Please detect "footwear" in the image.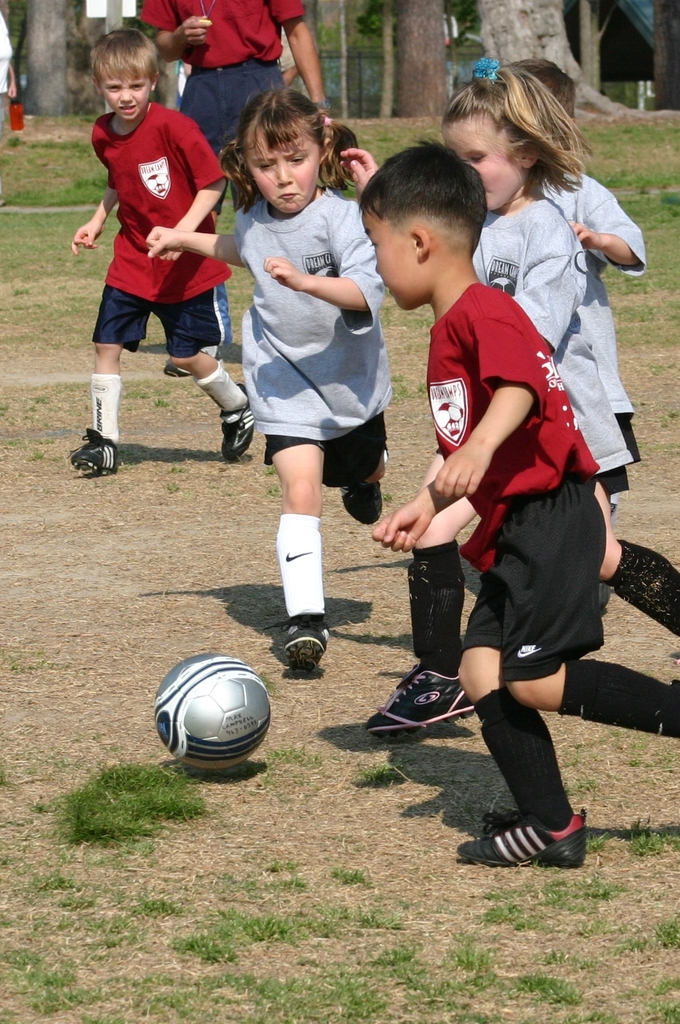
(368, 675, 461, 732).
